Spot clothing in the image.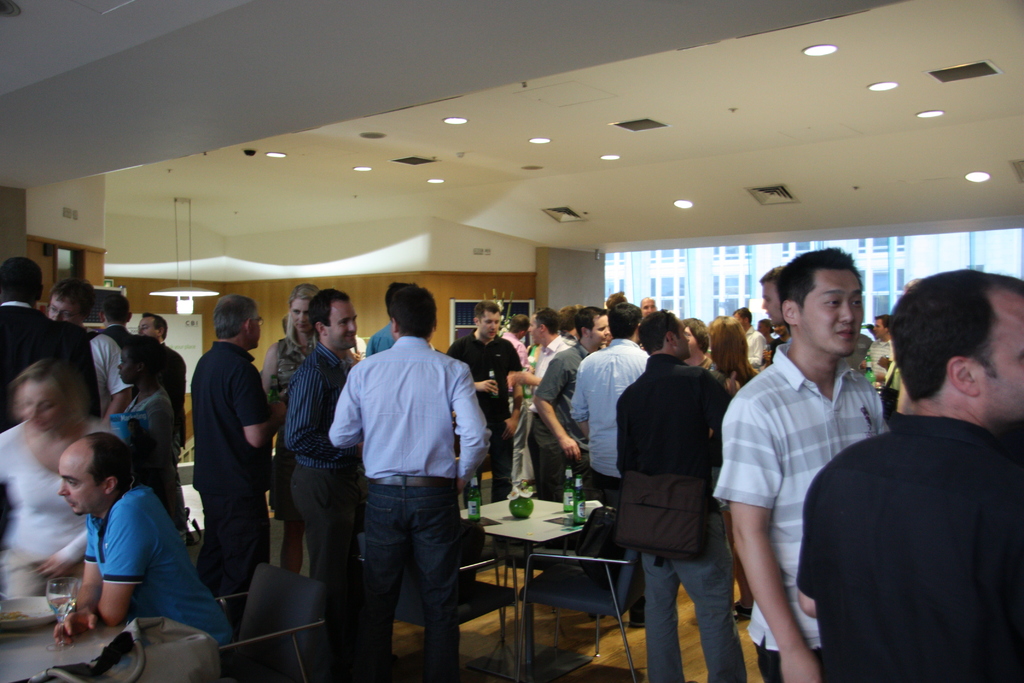
clothing found at 564, 339, 634, 465.
